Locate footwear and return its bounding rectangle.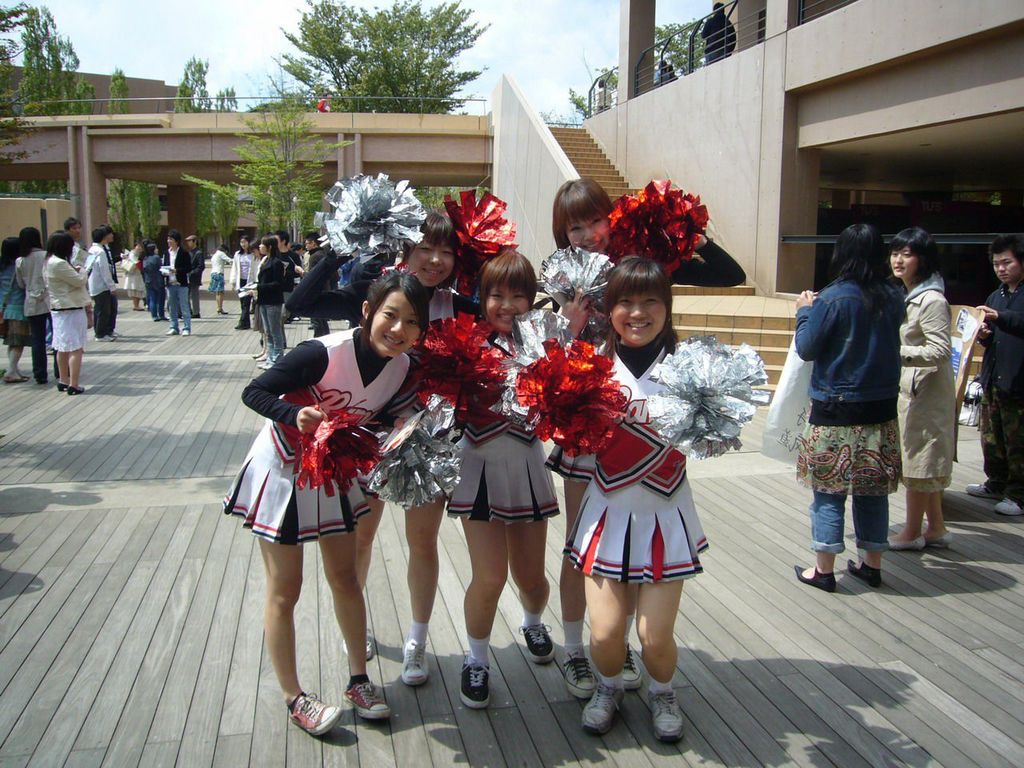
pyautogui.locateOnScreen(33, 380, 46, 384).
